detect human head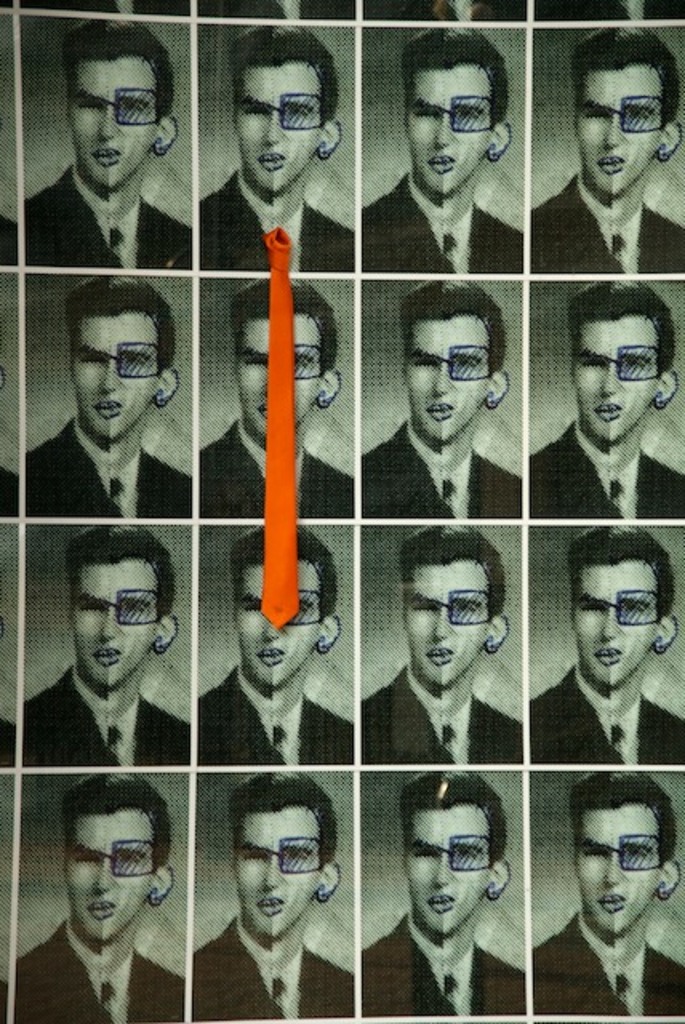
(left=565, top=768, right=680, bottom=944)
